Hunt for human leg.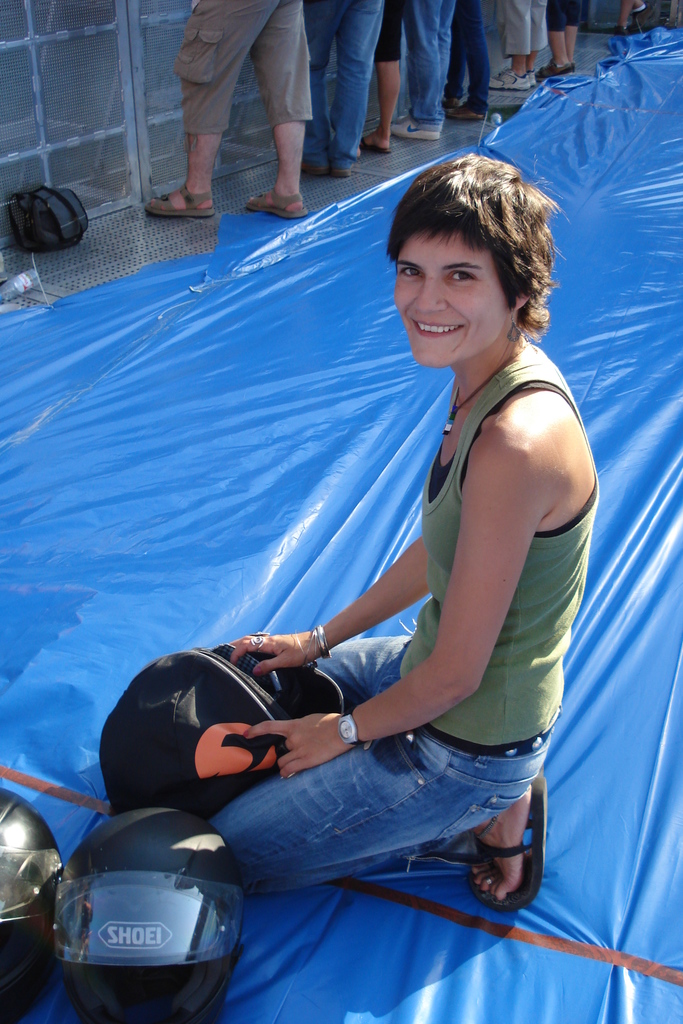
Hunted down at Rect(310, 636, 410, 705).
